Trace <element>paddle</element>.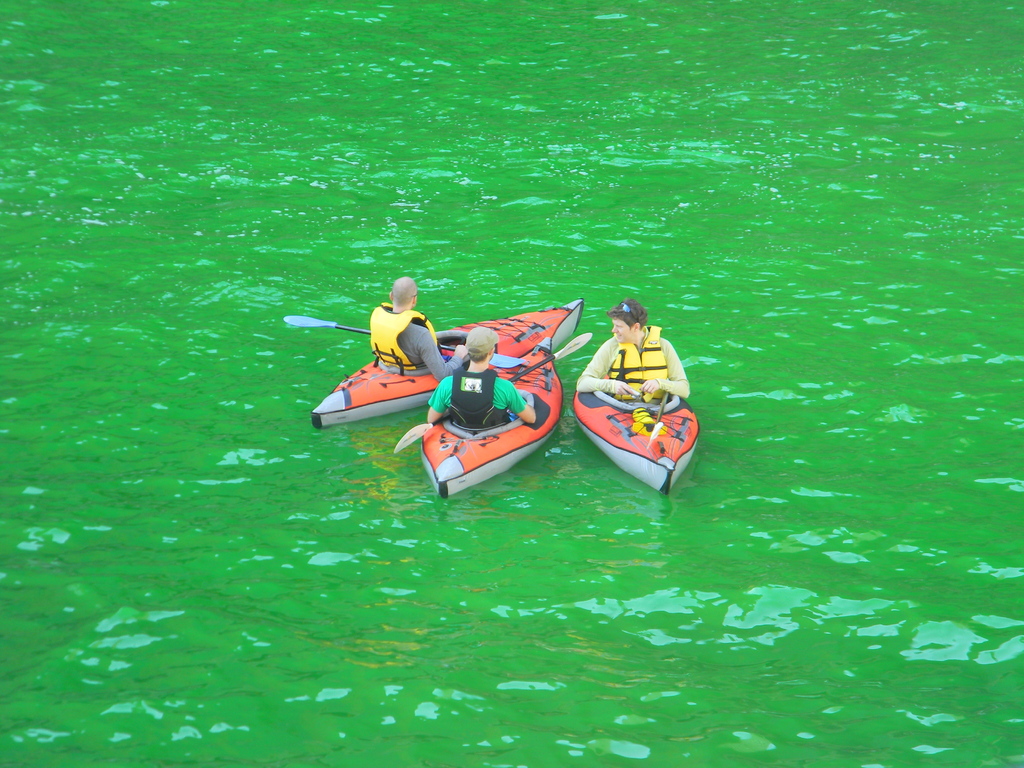
Traced to Rect(280, 314, 524, 368).
